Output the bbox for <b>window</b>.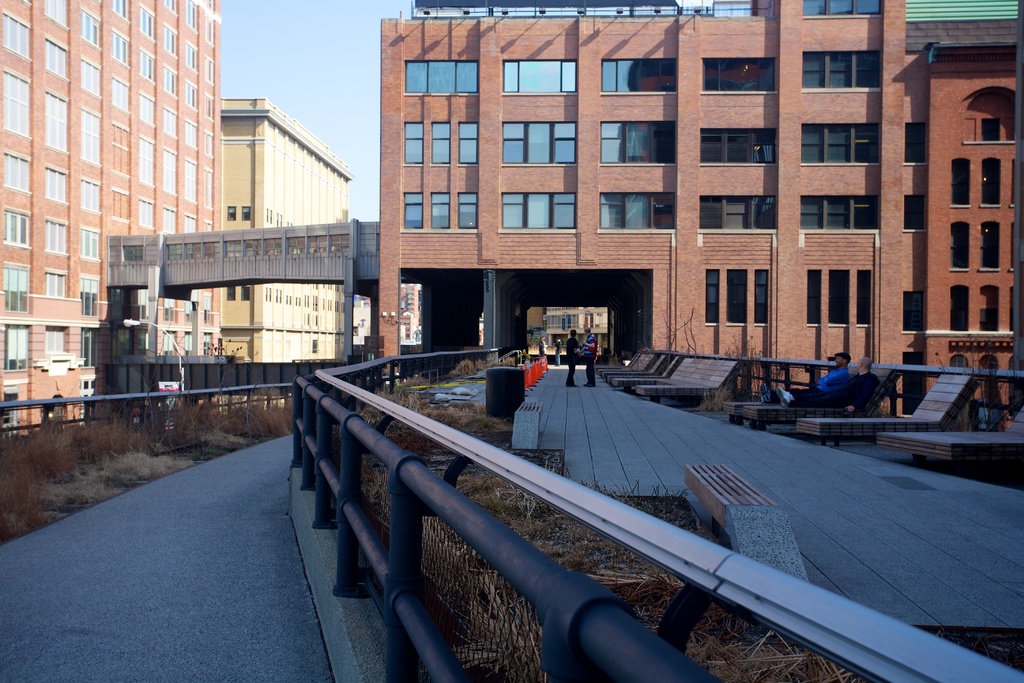
locate(136, 137, 156, 188).
